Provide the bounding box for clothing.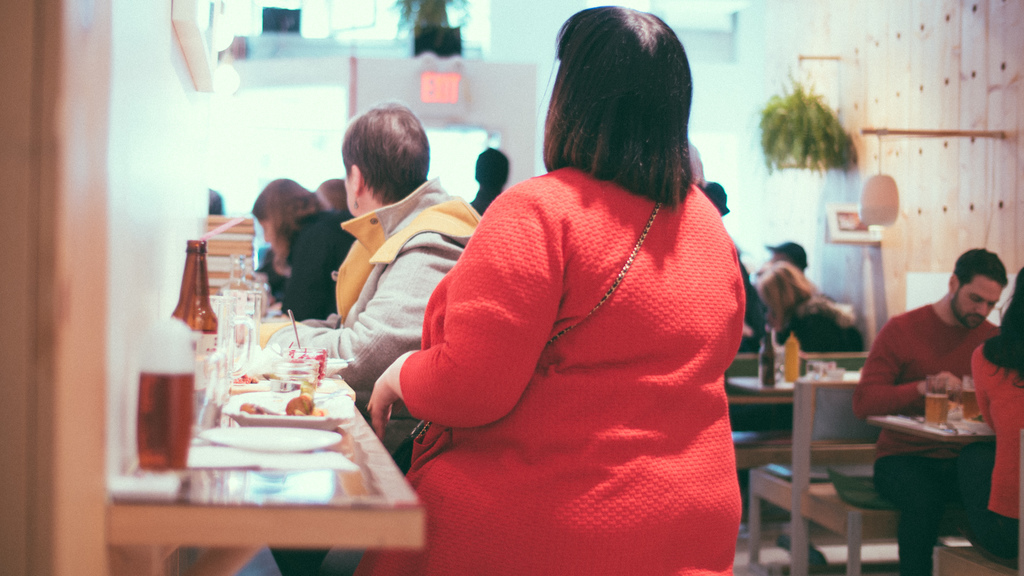
left=259, top=180, right=473, bottom=447.
